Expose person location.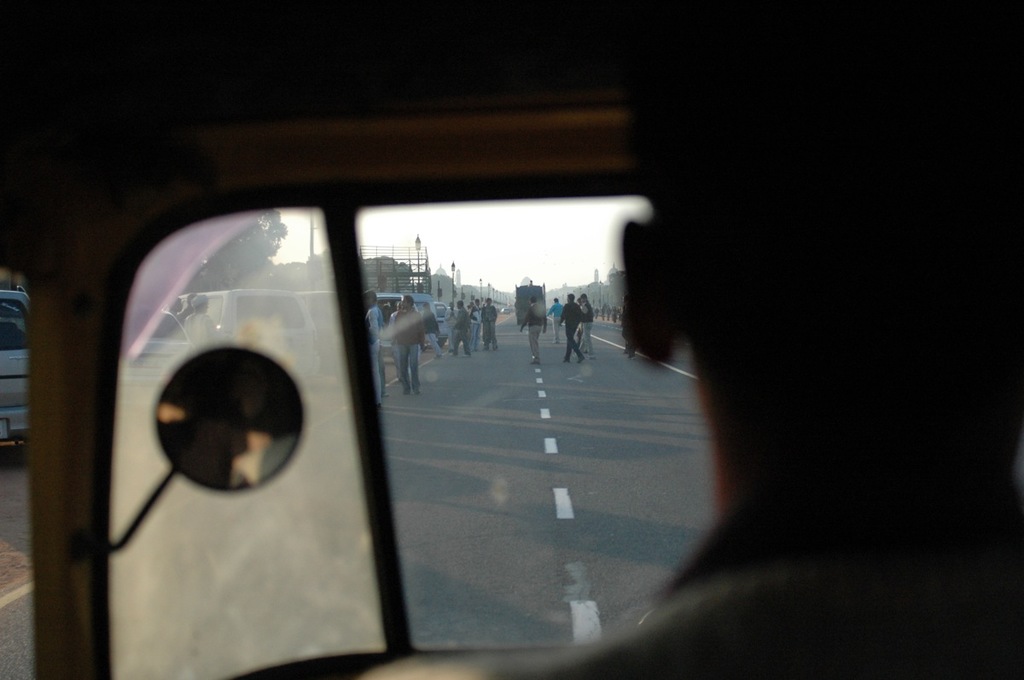
Exposed at BBox(359, 0, 1023, 679).
